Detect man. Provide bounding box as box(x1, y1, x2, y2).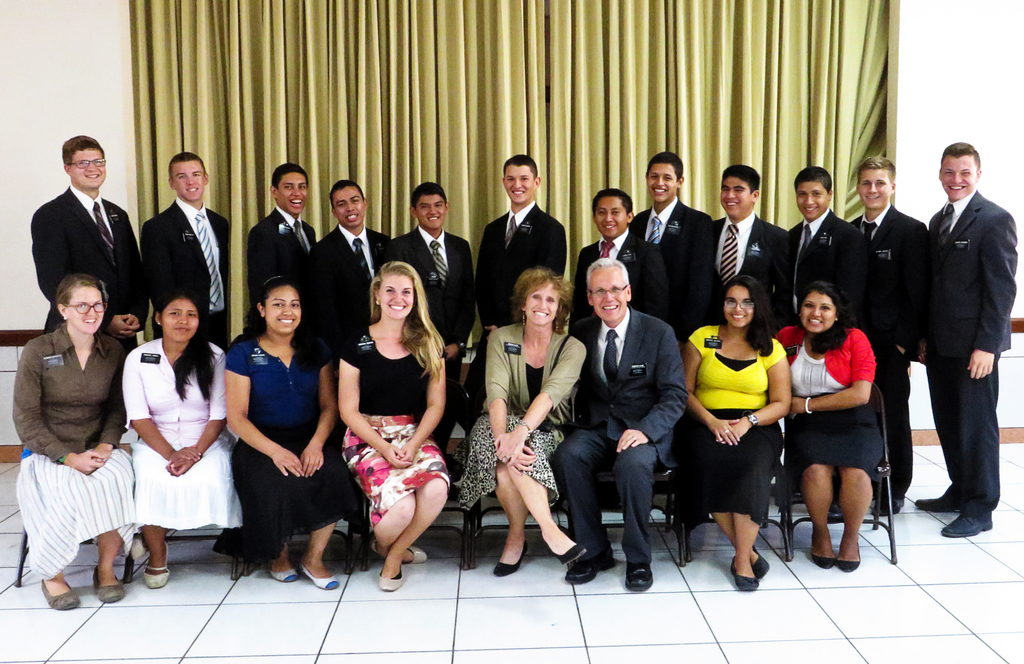
box(562, 252, 694, 592).
